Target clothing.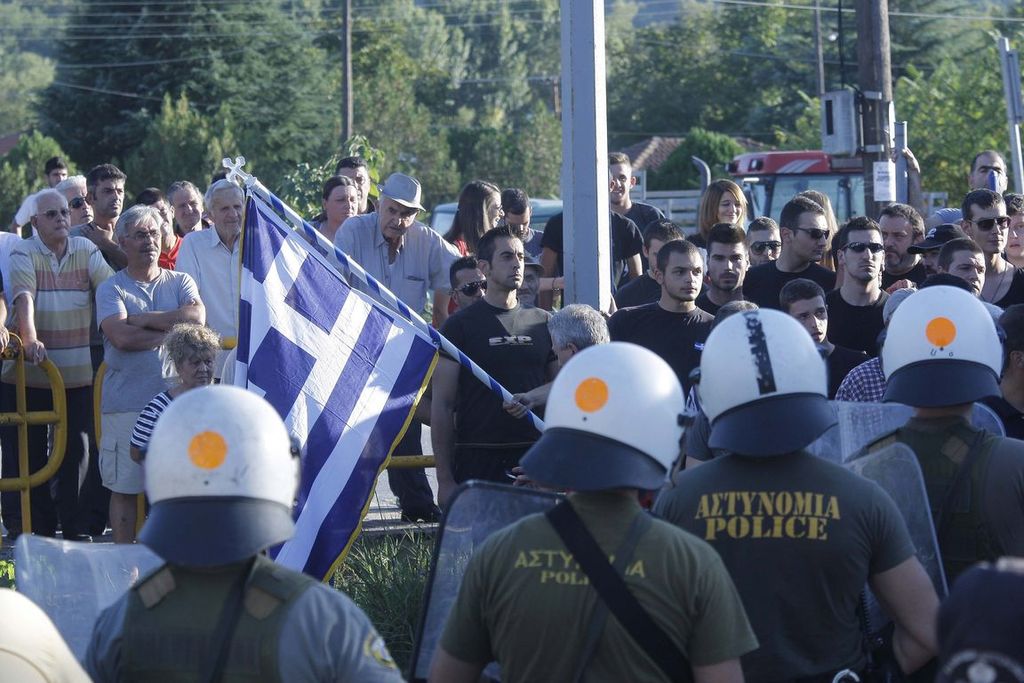
Target region: crop(698, 295, 723, 317).
